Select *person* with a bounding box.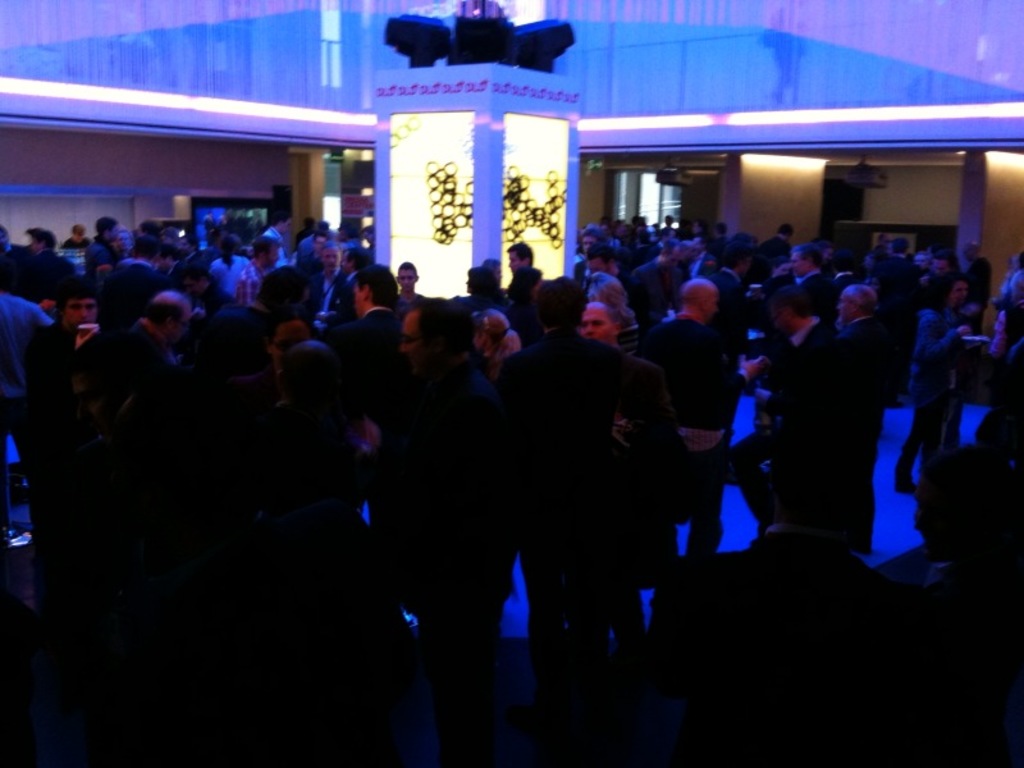
region(360, 303, 517, 644).
